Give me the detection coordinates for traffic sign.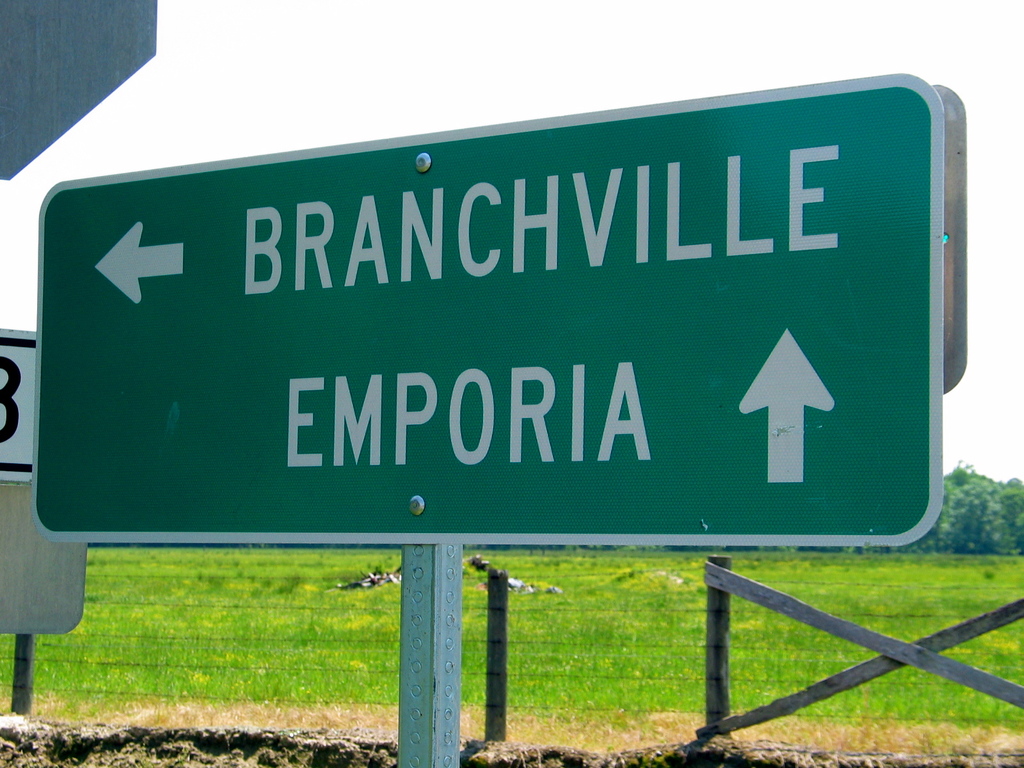
rect(31, 70, 945, 547).
